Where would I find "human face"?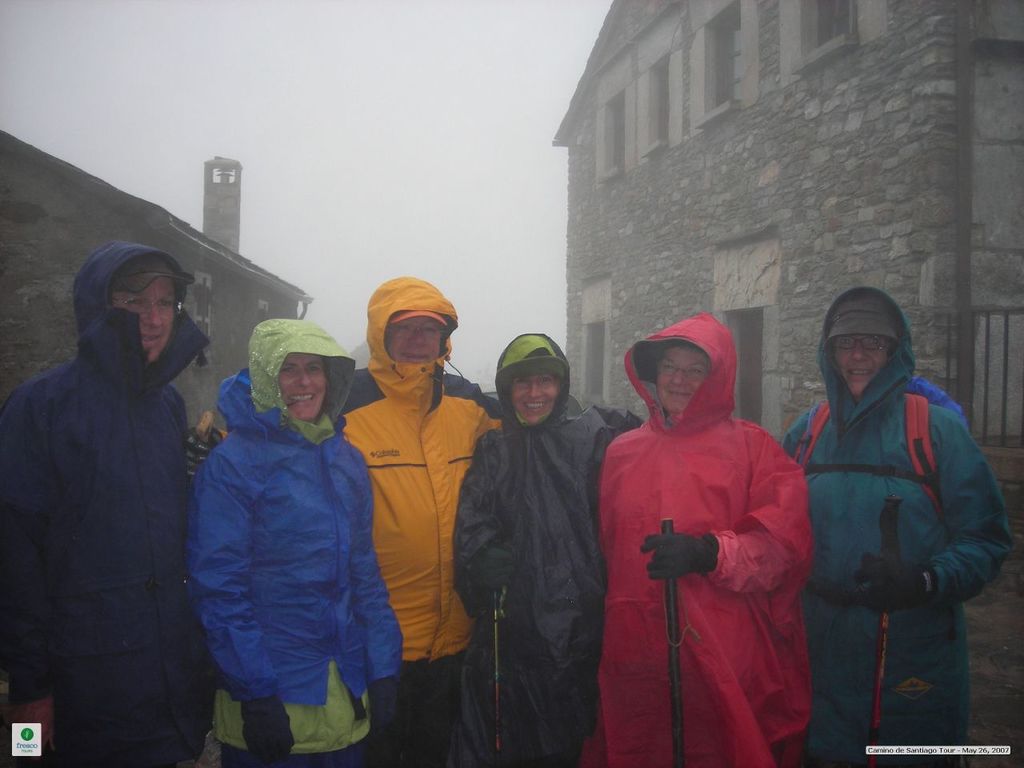
At [658,345,711,410].
